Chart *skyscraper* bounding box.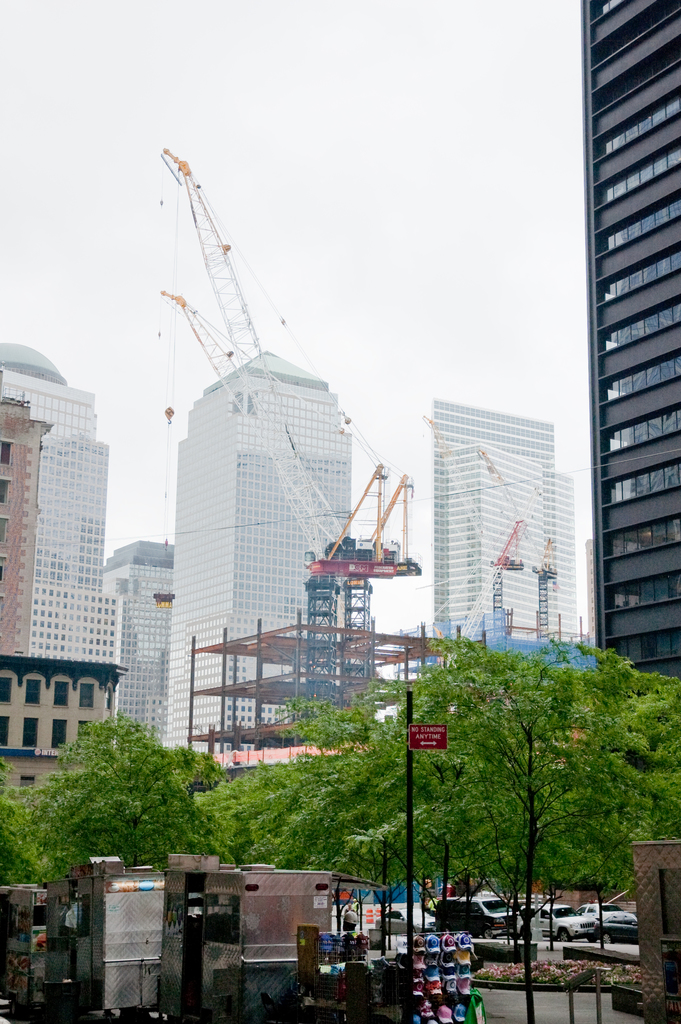
Charted: bbox(589, 0, 680, 662).
